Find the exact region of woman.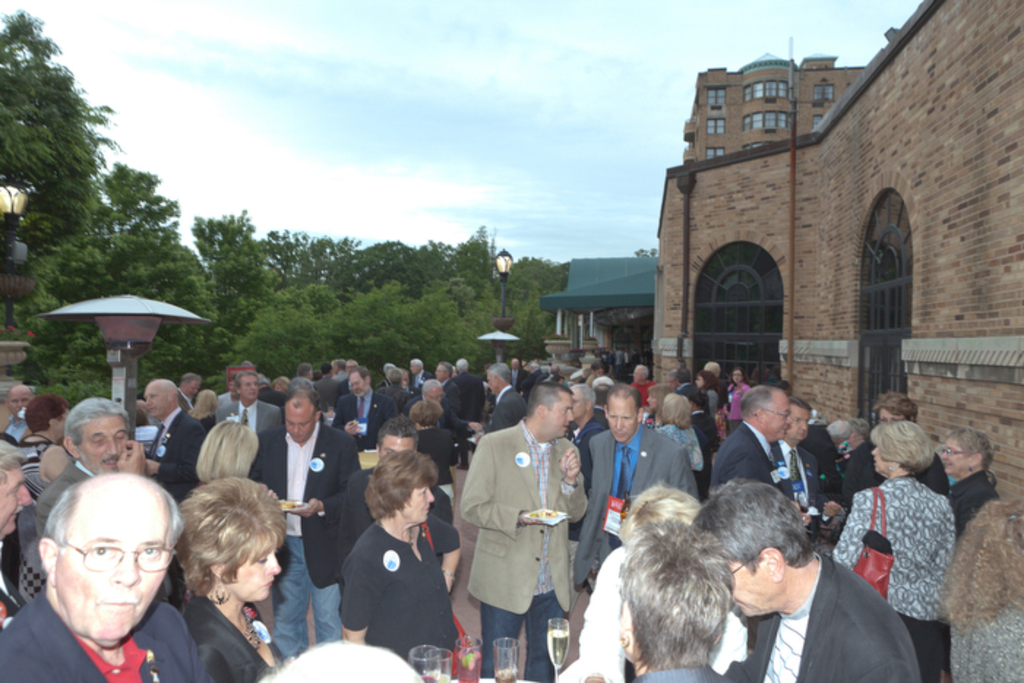
Exact region: 315, 436, 459, 677.
